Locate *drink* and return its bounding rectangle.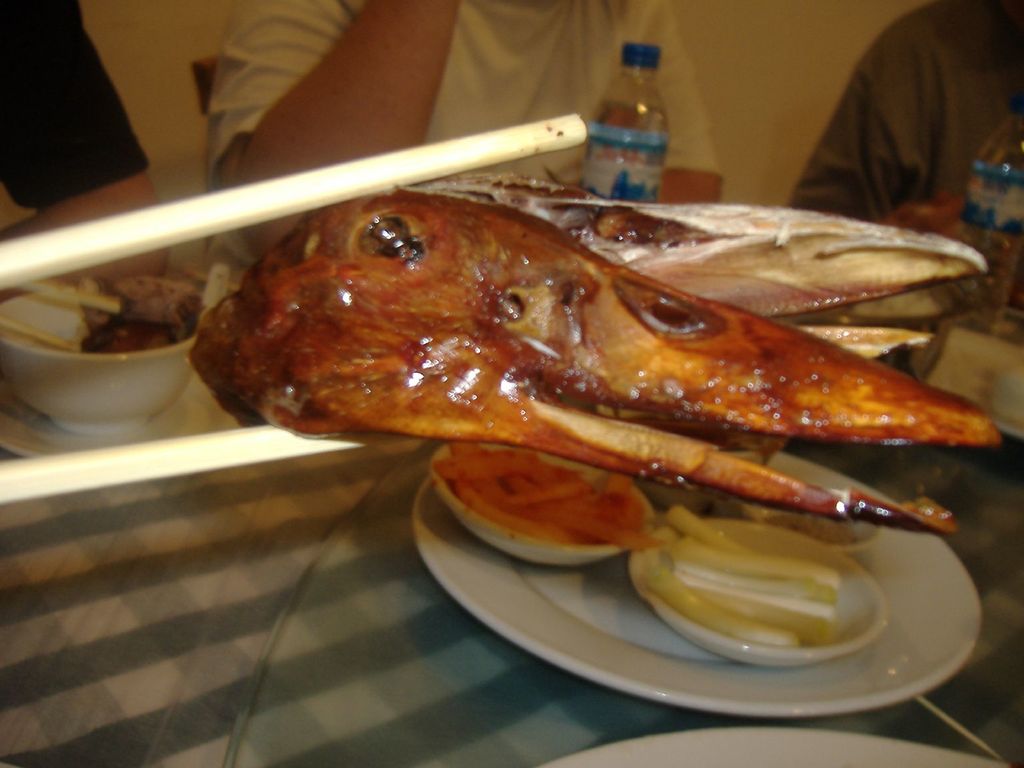
pyautogui.locateOnScreen(957, 147, 1023, 323).
